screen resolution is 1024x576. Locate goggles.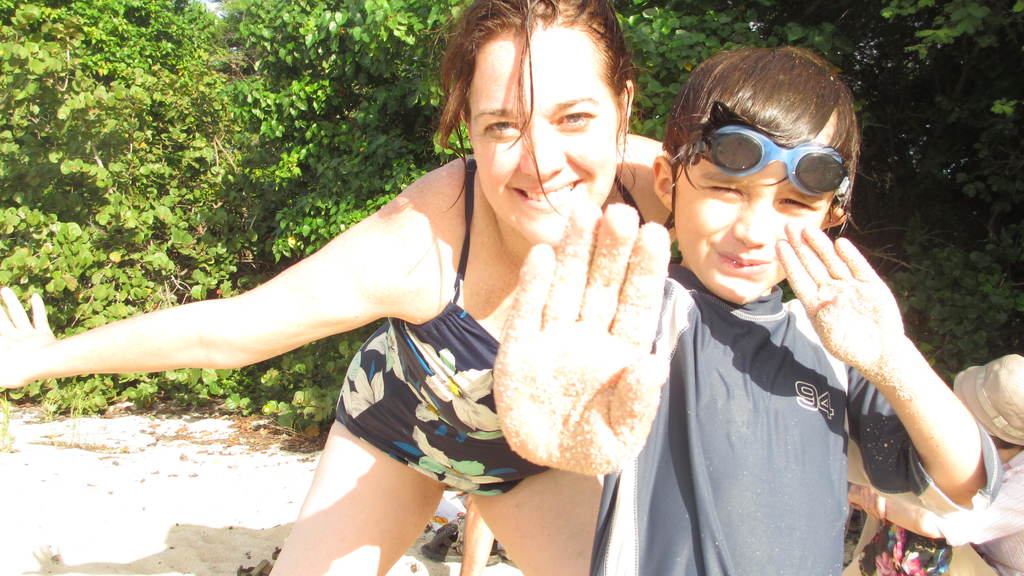
[left=705, top=127, right=860, bottom=186].
